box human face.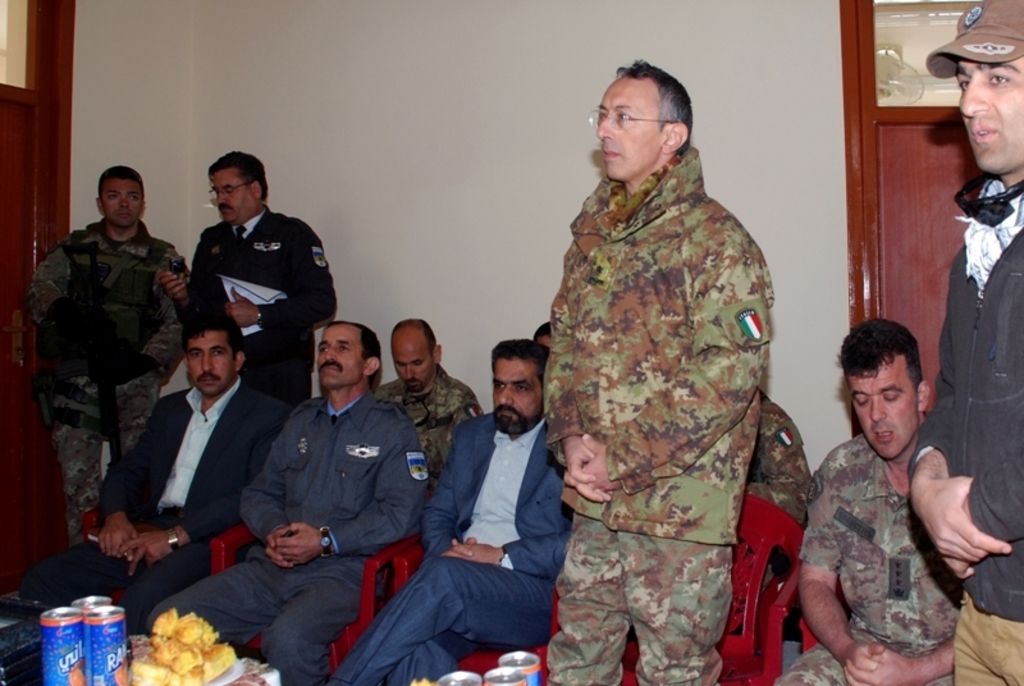
BBox(100, 179, 143, 227).
